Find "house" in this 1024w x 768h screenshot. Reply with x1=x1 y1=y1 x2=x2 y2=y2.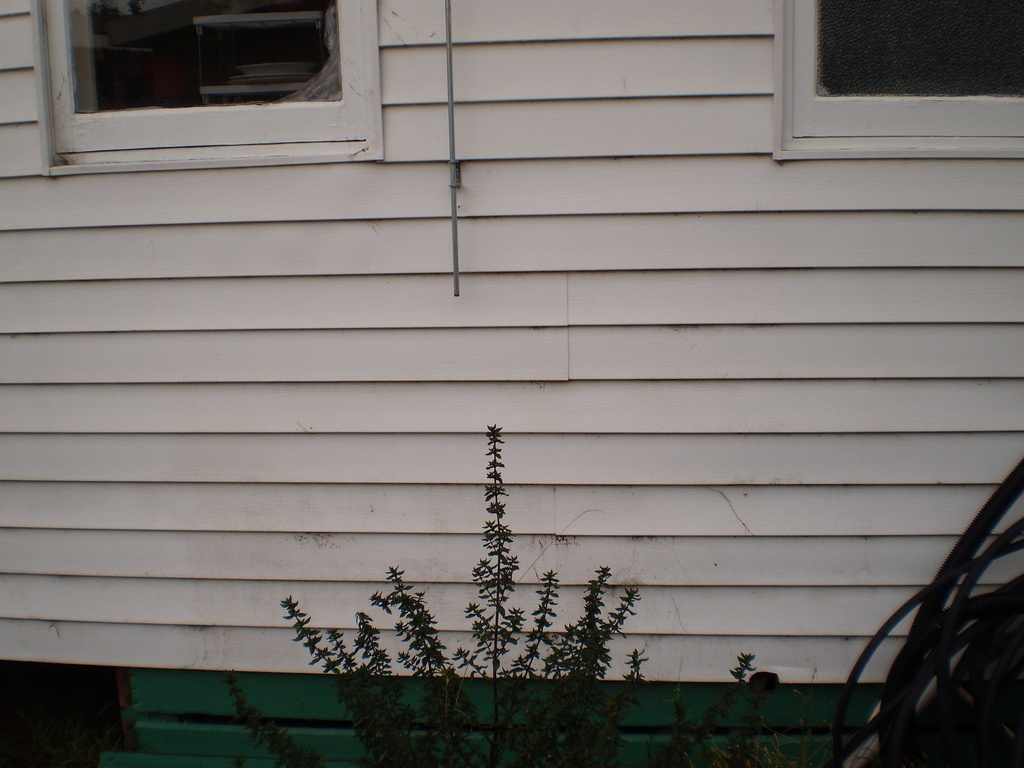
x1=0 y1=0 x2=1023 y2=767.
